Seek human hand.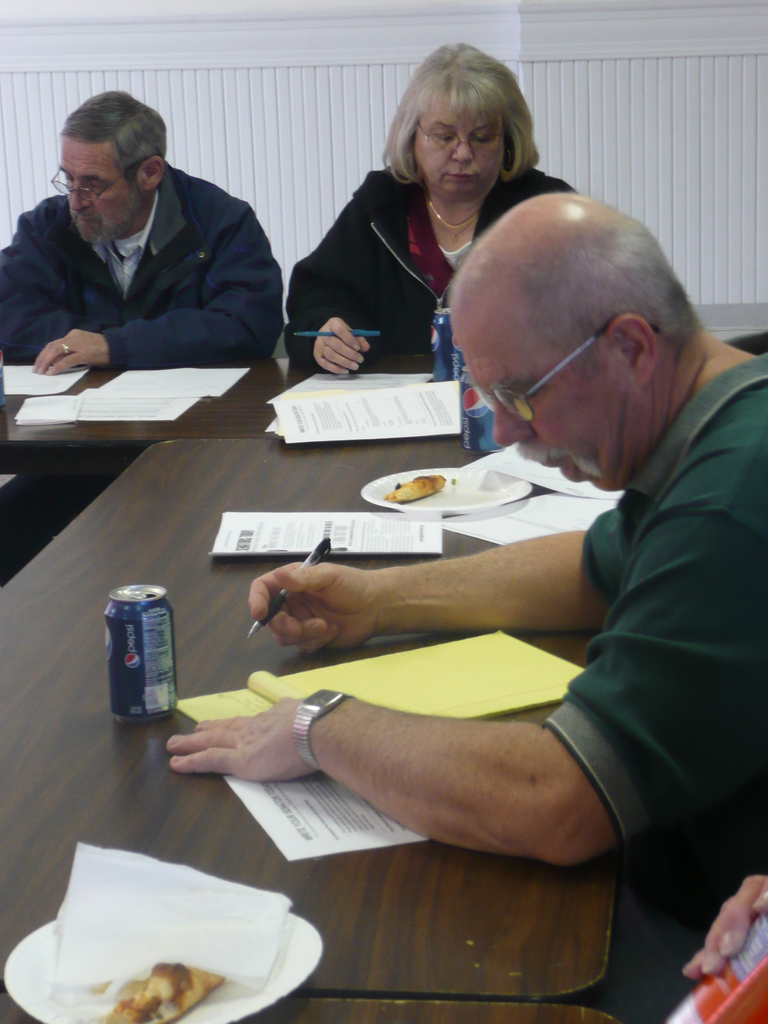
<box>314,316,373,376</box>.
